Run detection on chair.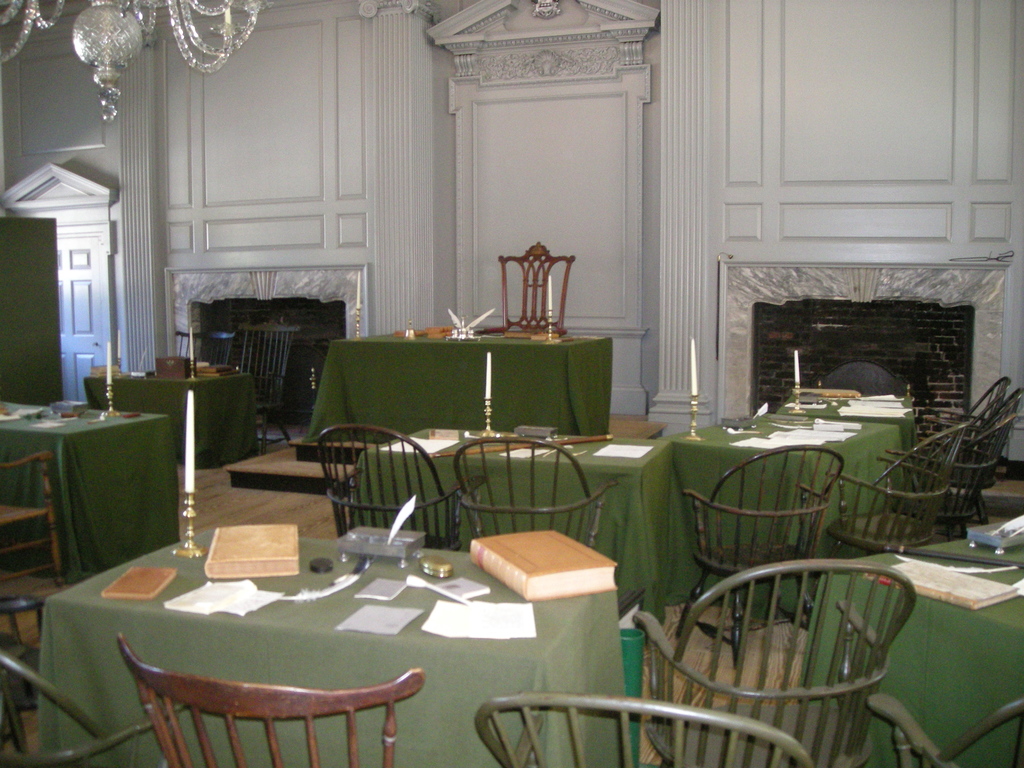
Result: <bbox>174, 329, 228, 366</bbox>.
